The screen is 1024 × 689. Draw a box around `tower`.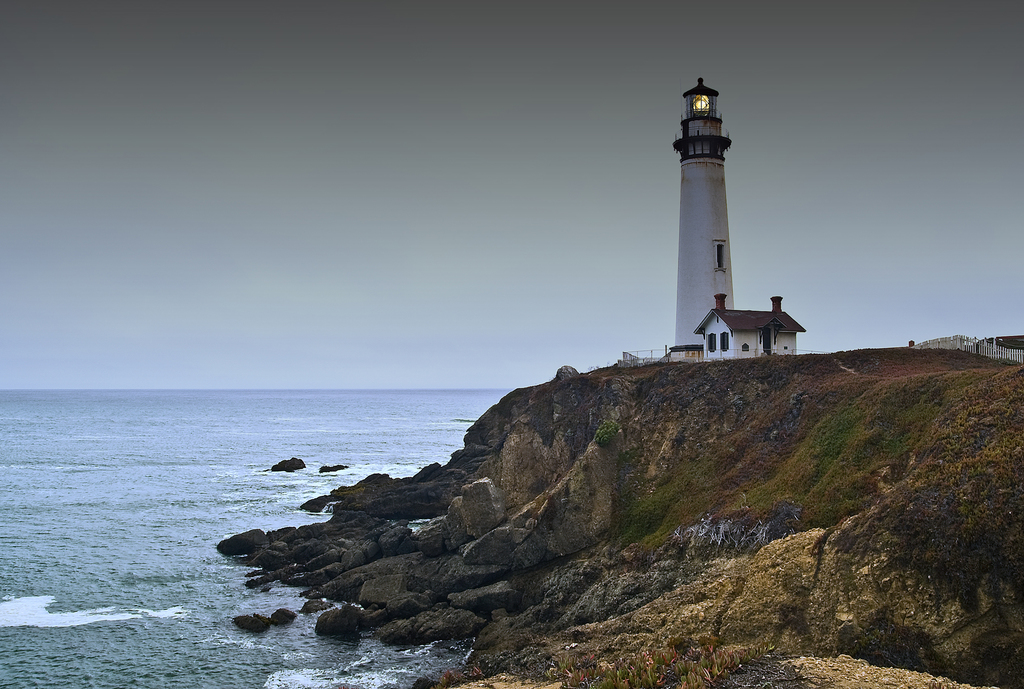
box=[669, 76, 732, 366].
